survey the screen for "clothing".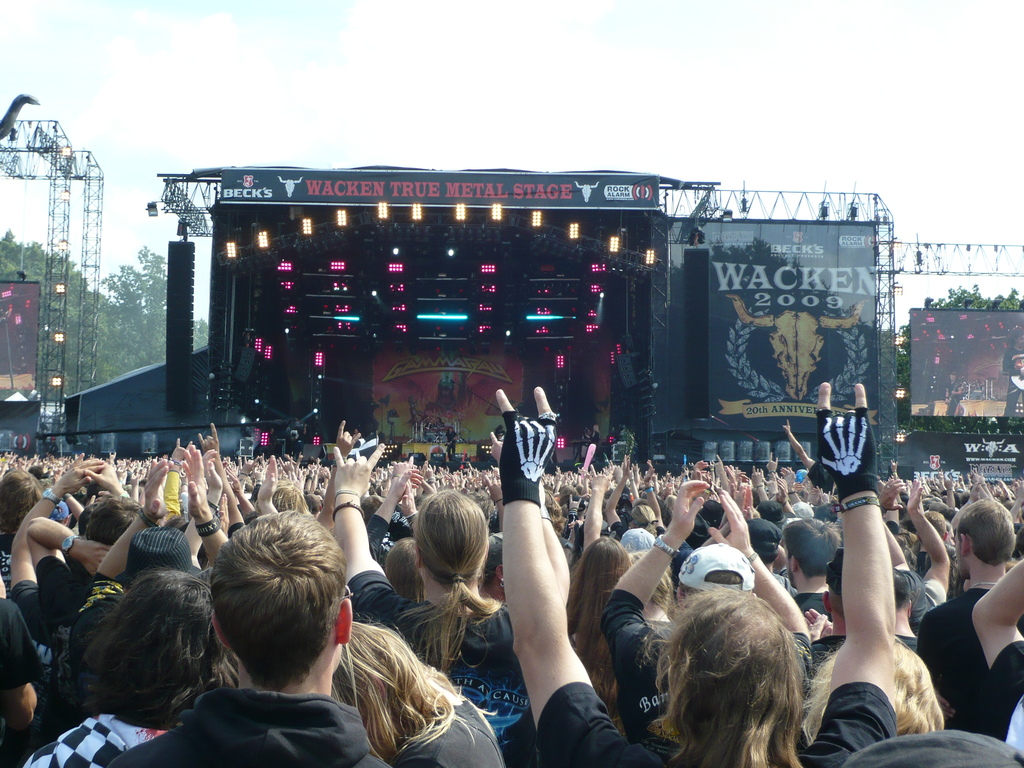
Survey found: 1004:343:1023:419.
